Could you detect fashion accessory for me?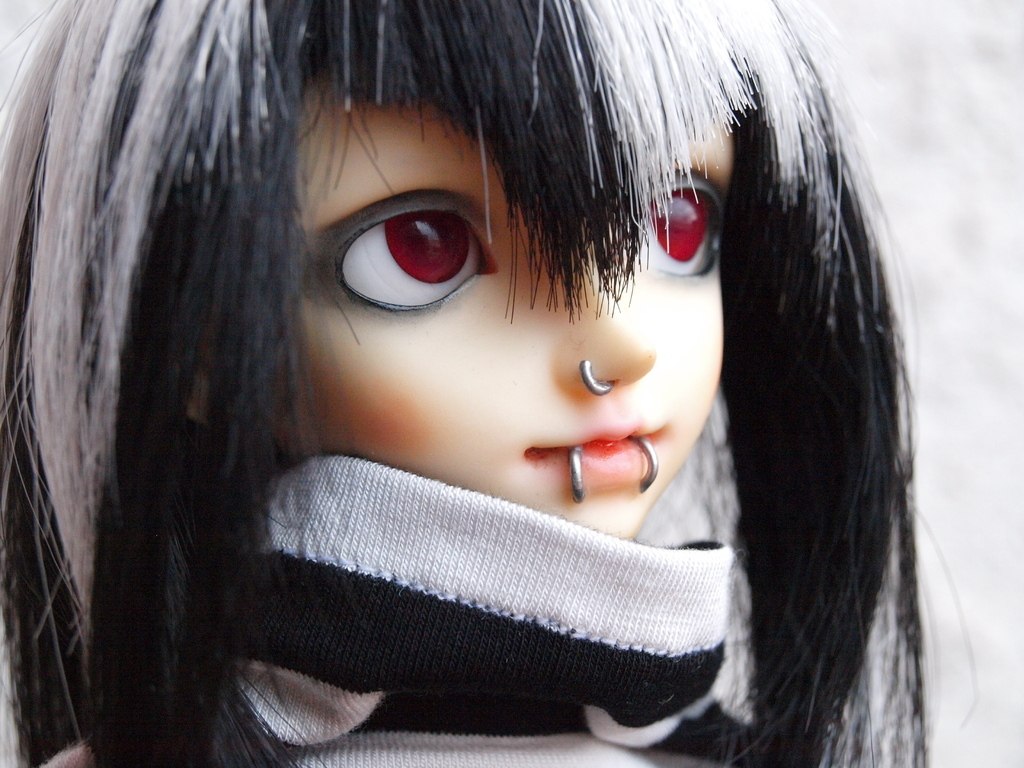
Detection result: [left=627, top=438, right=659, bottom=491].
